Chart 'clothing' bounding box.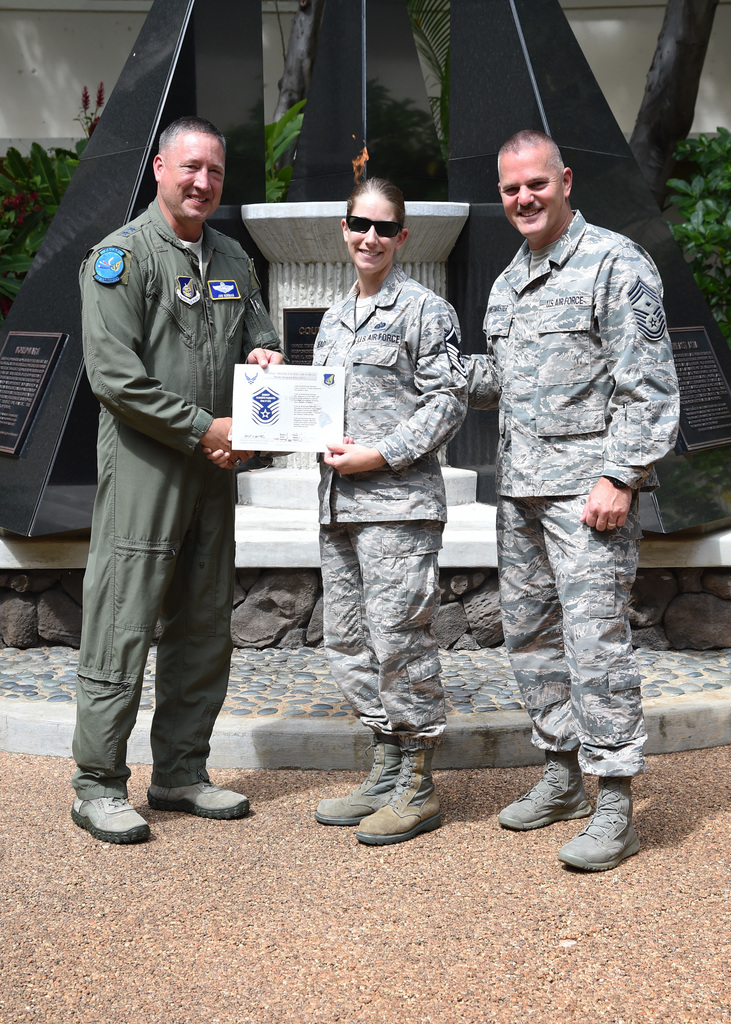
Charted: (305, 257, 461, 729).
